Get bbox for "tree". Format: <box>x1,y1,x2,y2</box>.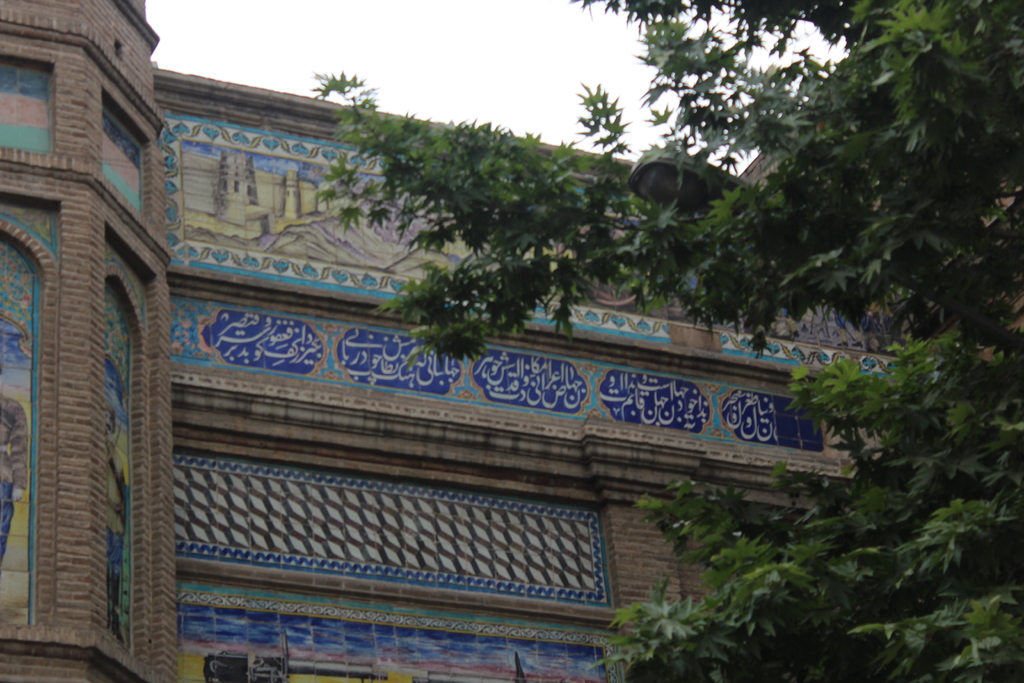
<box>311,0,1023,682</box>.
